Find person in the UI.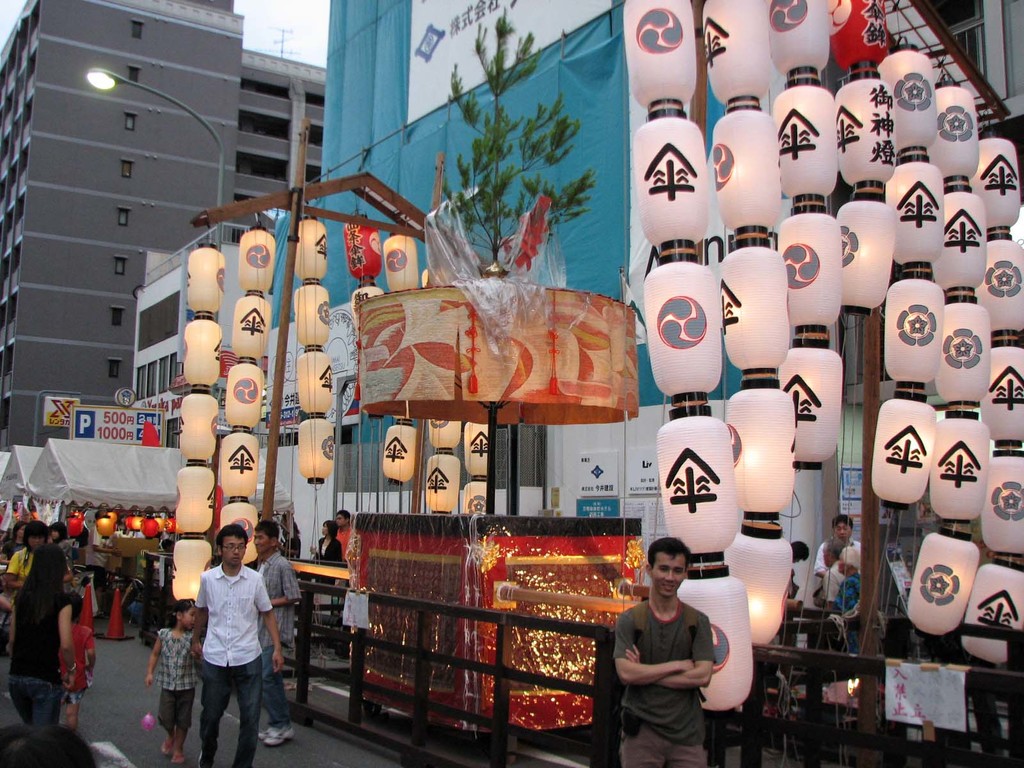
UI element at [x1=306, y1=518, x2=340, y2=587].
